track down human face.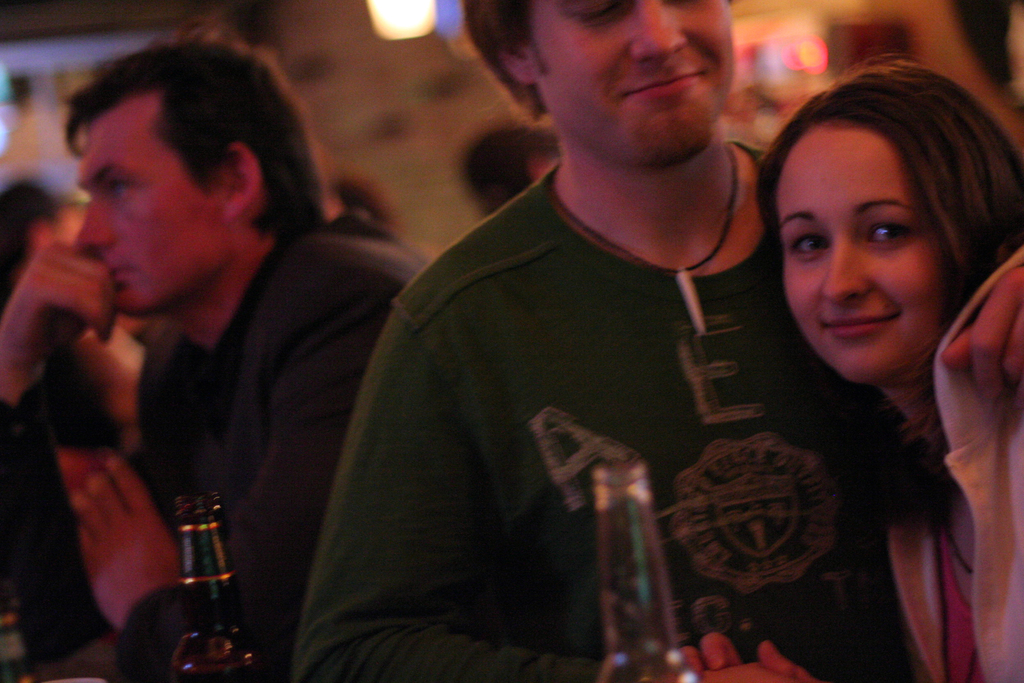
Tracked to 79 94 228 315.
